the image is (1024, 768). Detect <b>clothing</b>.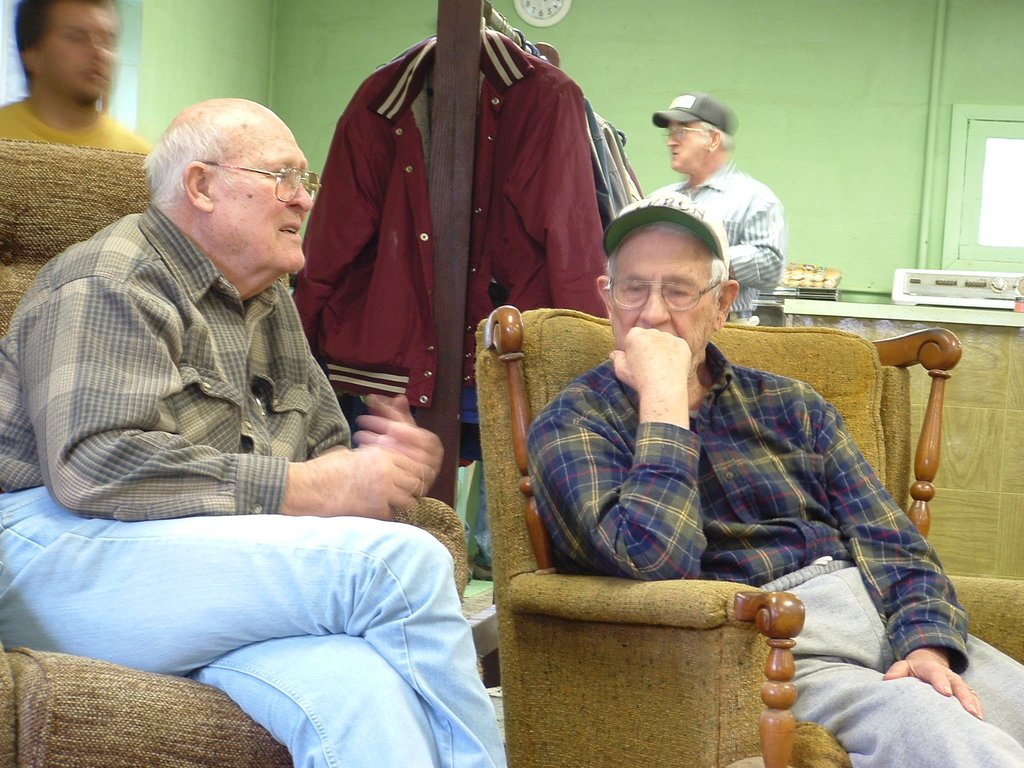
Detection: (0, 107, 148, 148).
